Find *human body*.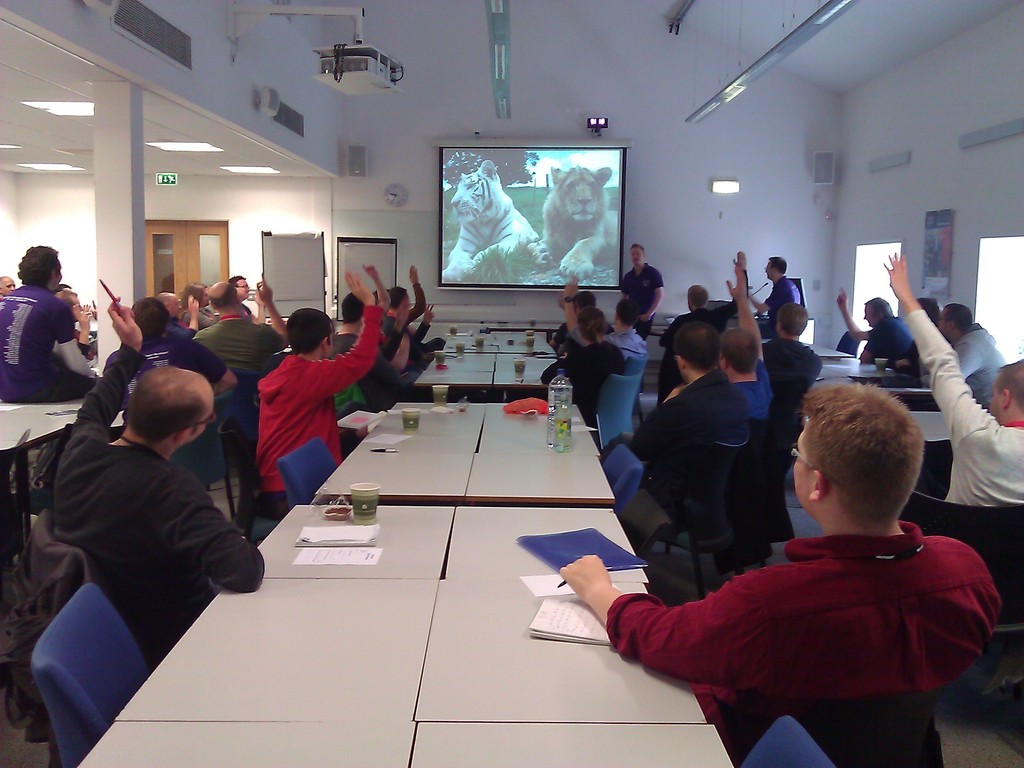
detection(624, 235, 664, 342).
